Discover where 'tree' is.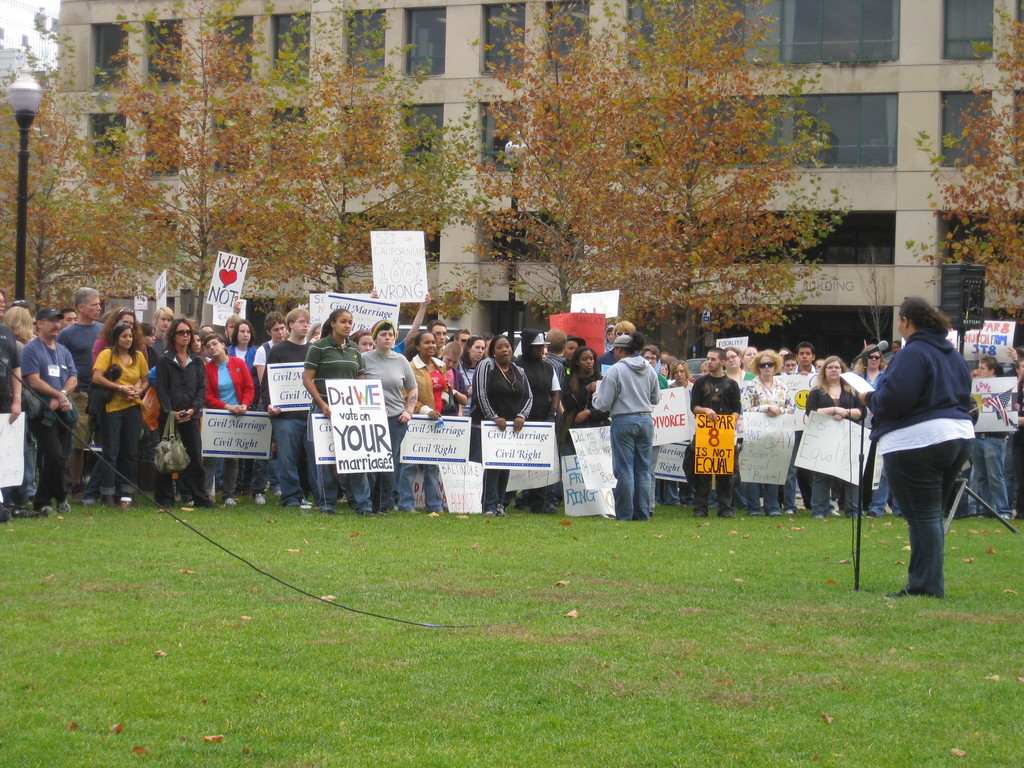
Discovered at 912 64 1023 296.
